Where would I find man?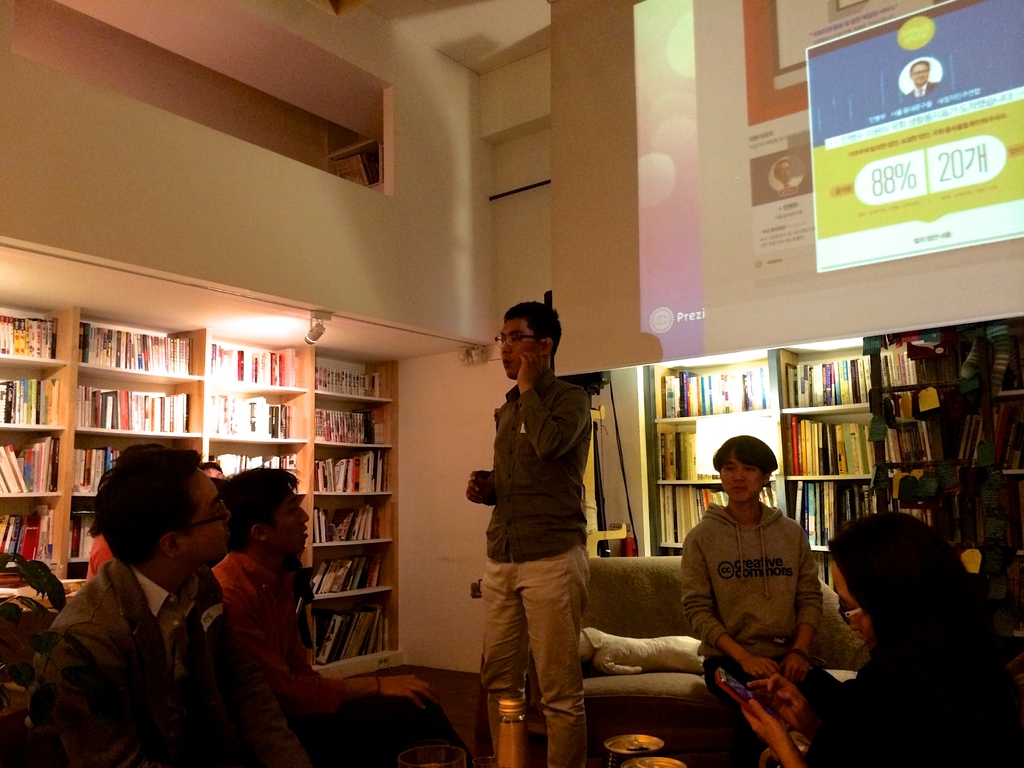
At bbox=(26, 445, 308, 767).
